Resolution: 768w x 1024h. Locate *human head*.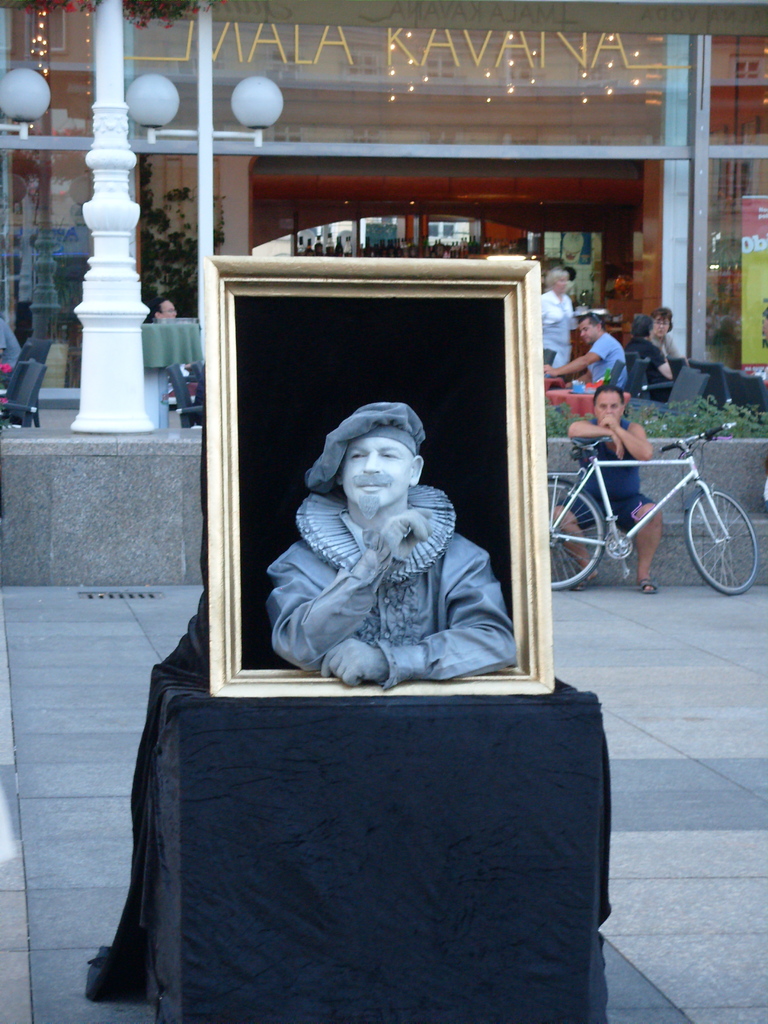
(left=312, top=402, right=426, bottom=507).
